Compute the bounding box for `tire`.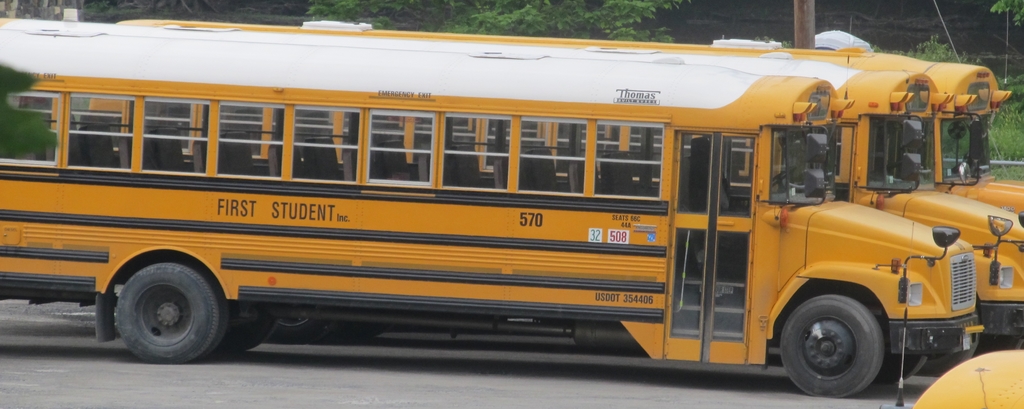
box(227, 316, 276, 353).
